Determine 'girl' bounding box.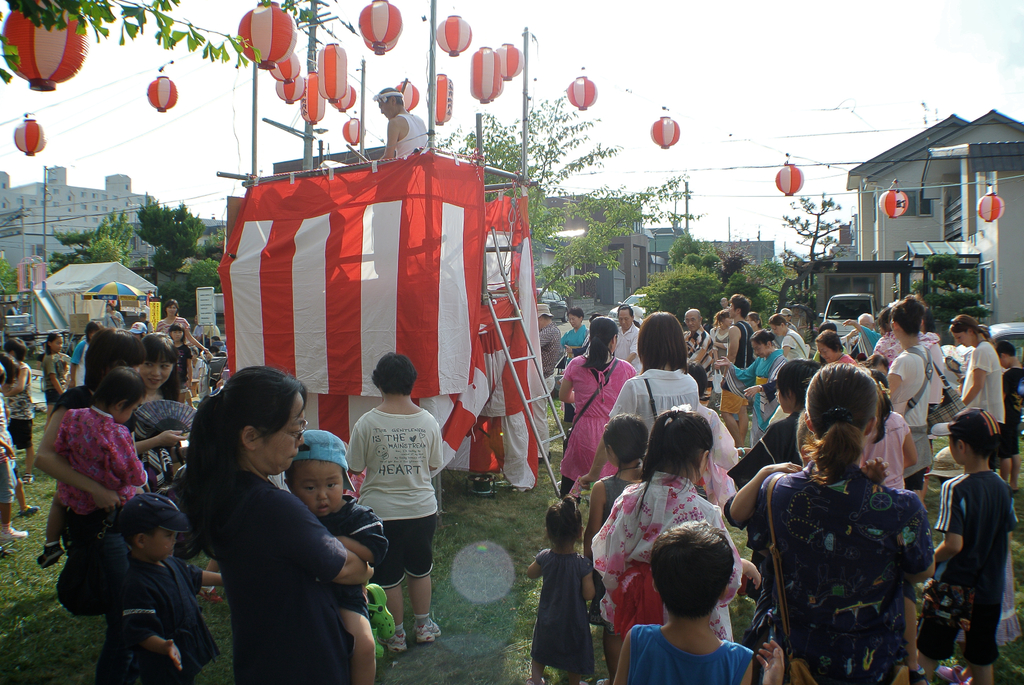
Determined: x1=590 y1=405 x2=741 y2=642.
